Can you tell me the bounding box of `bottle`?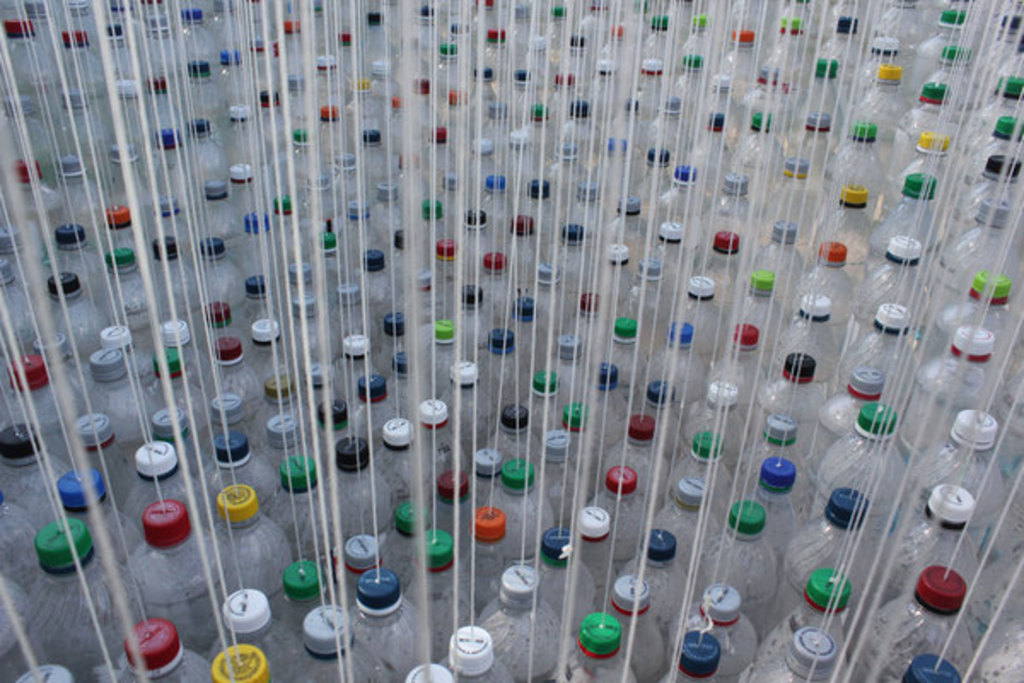
(911,7,978,82).
